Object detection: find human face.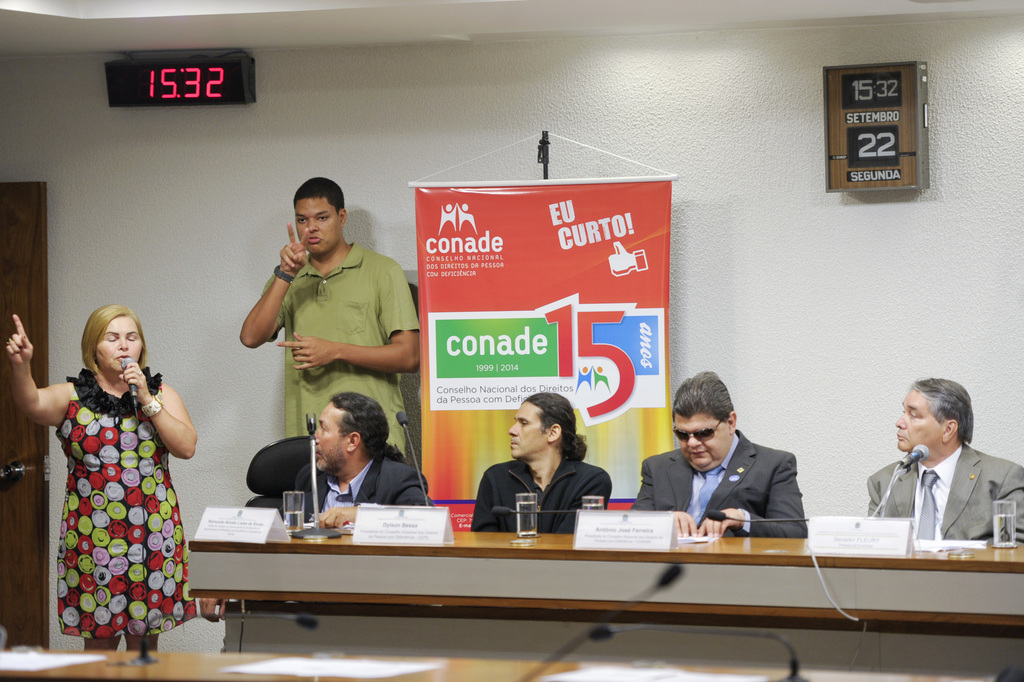
rect(896, 389, 940, 446).
